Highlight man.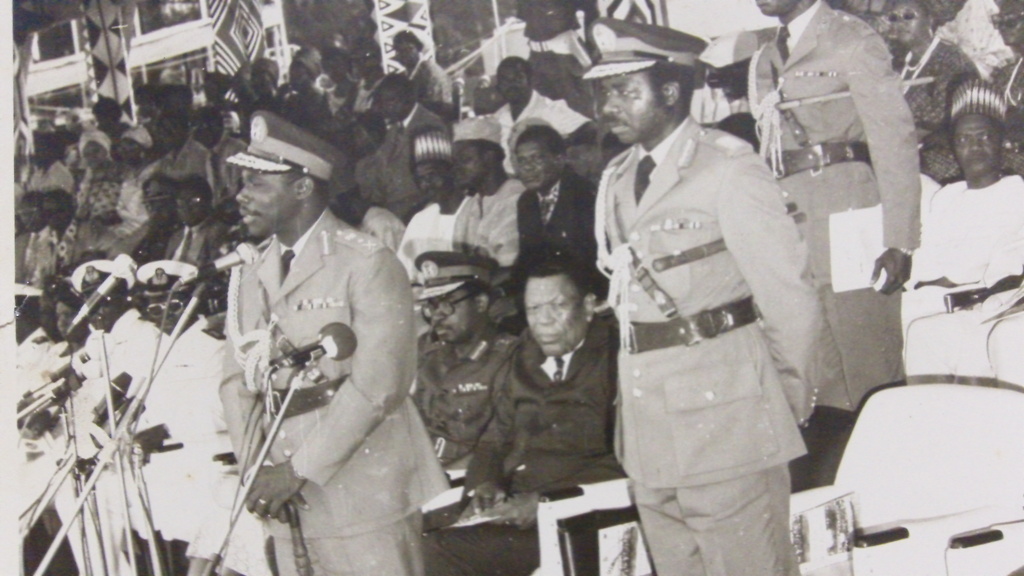
Highlighted region: x1=163 y1=170 x2=234 y2=266.
